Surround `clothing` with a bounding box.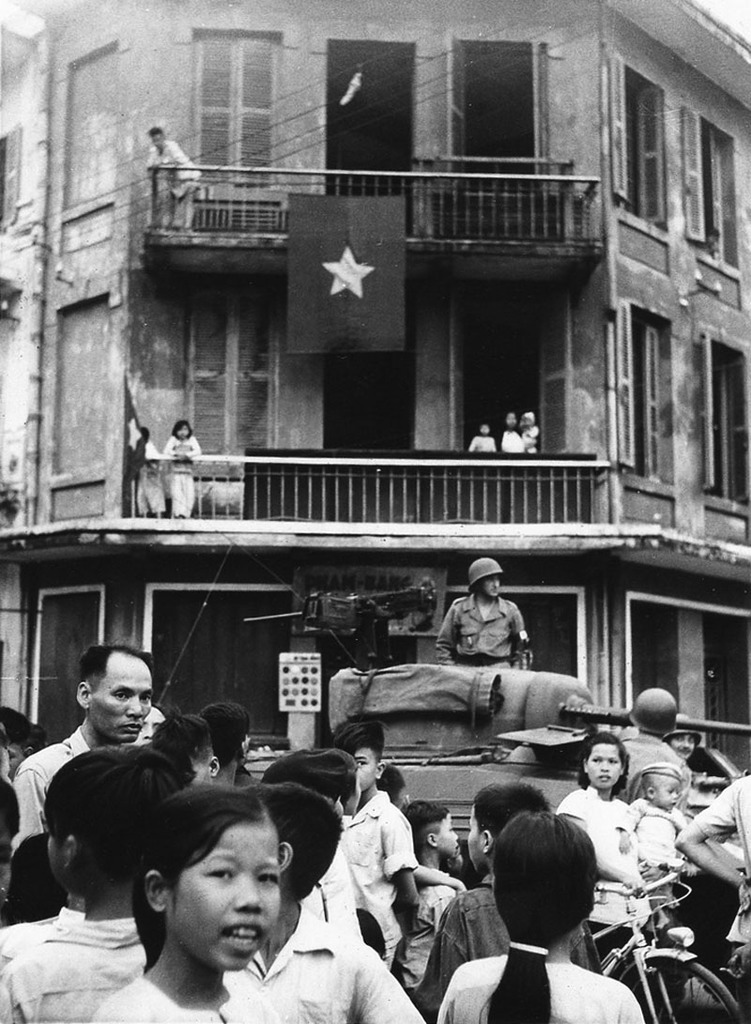
{"x1": 130, "y1": 437, "x2": 164, "y2": 513}.
